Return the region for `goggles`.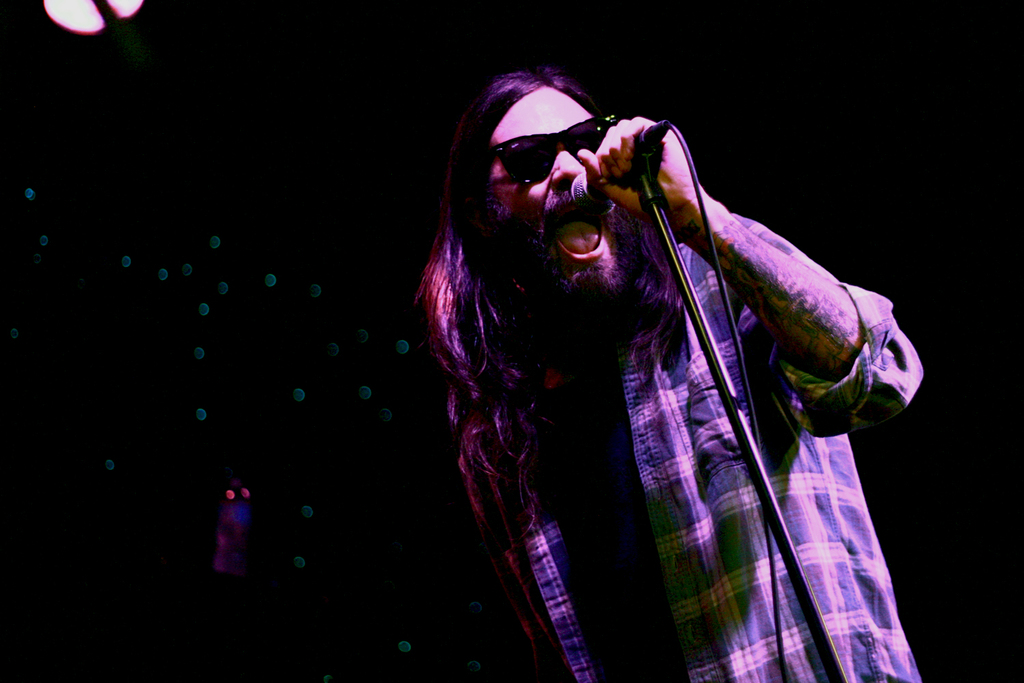
region(470, 109, 619, 192).
